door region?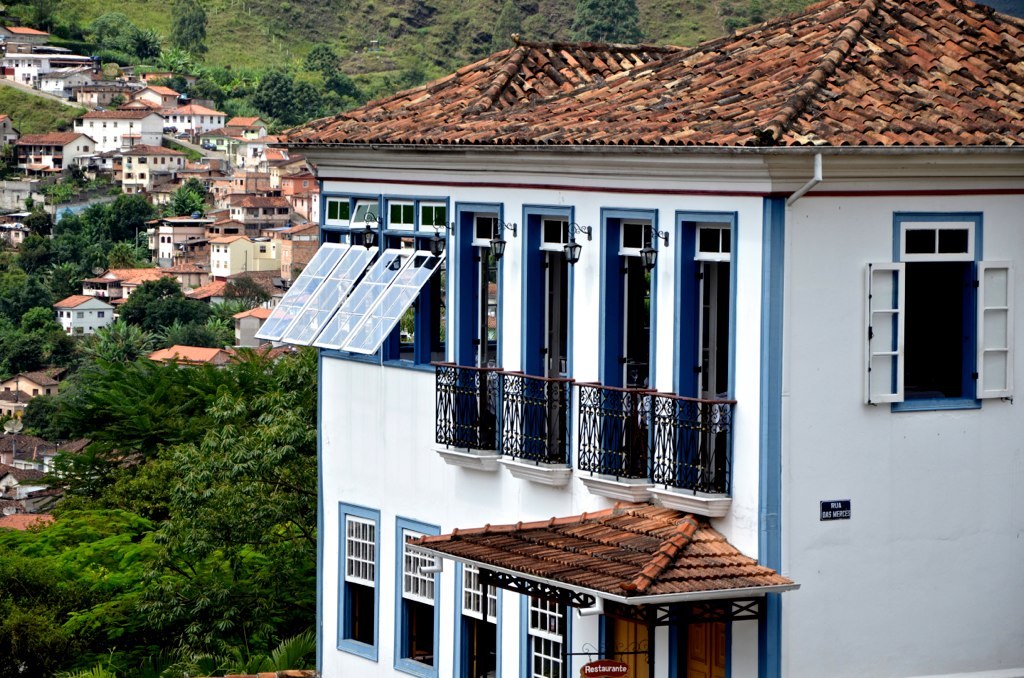
710/260/732/482
